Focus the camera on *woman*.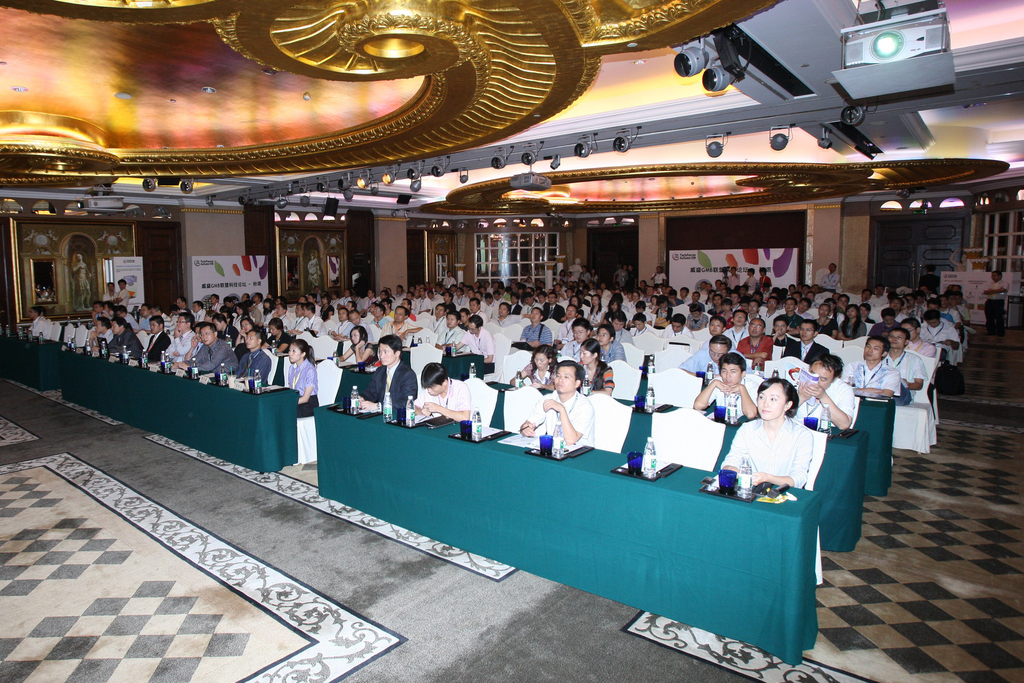
Focus region: <region>701, 288, 716, 312</region>.
